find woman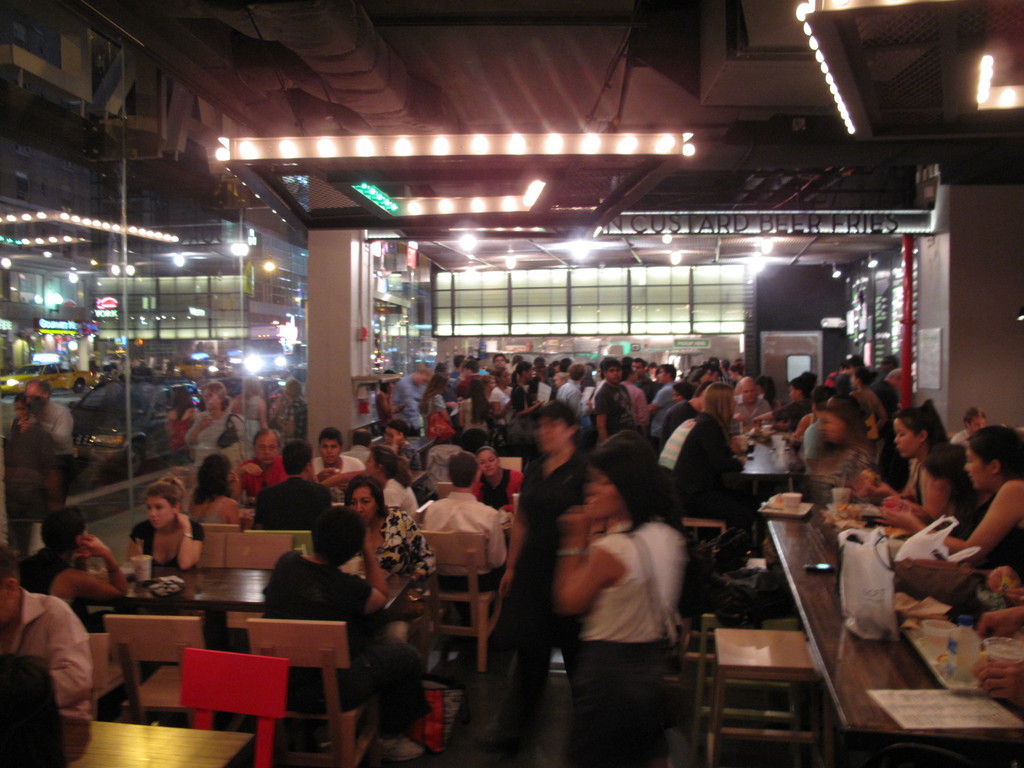
808,392,876,508
